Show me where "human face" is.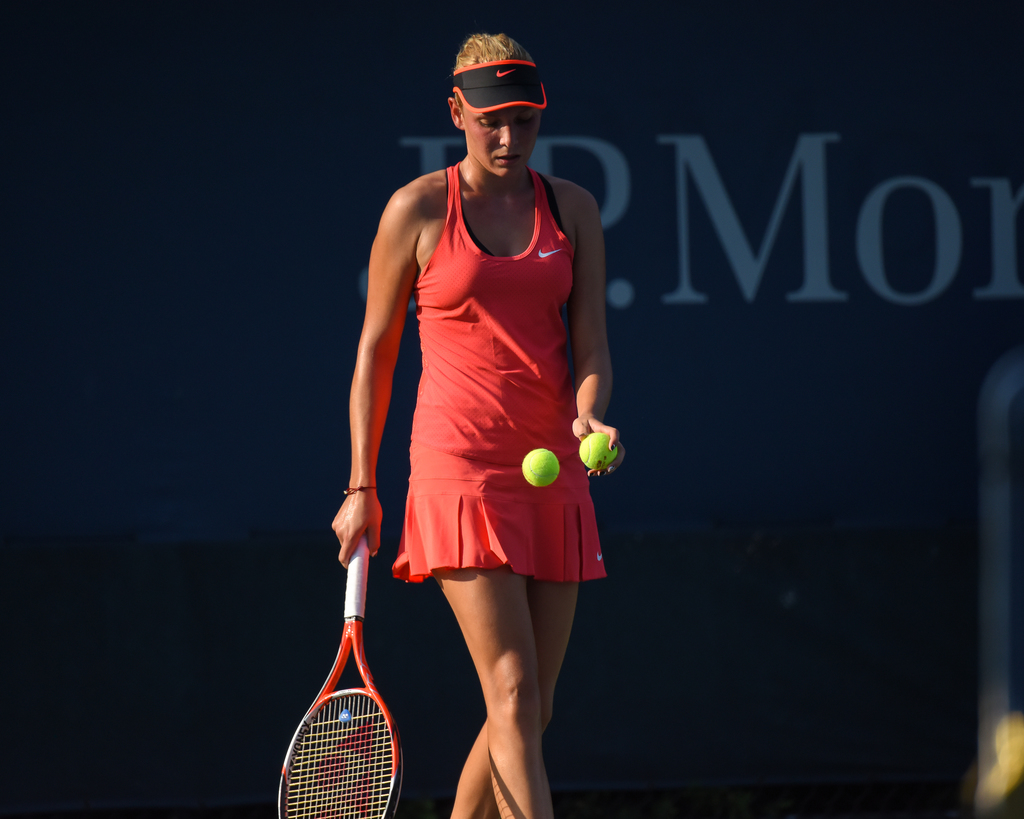
"human face" is at box(460, 99, 540, 178).
